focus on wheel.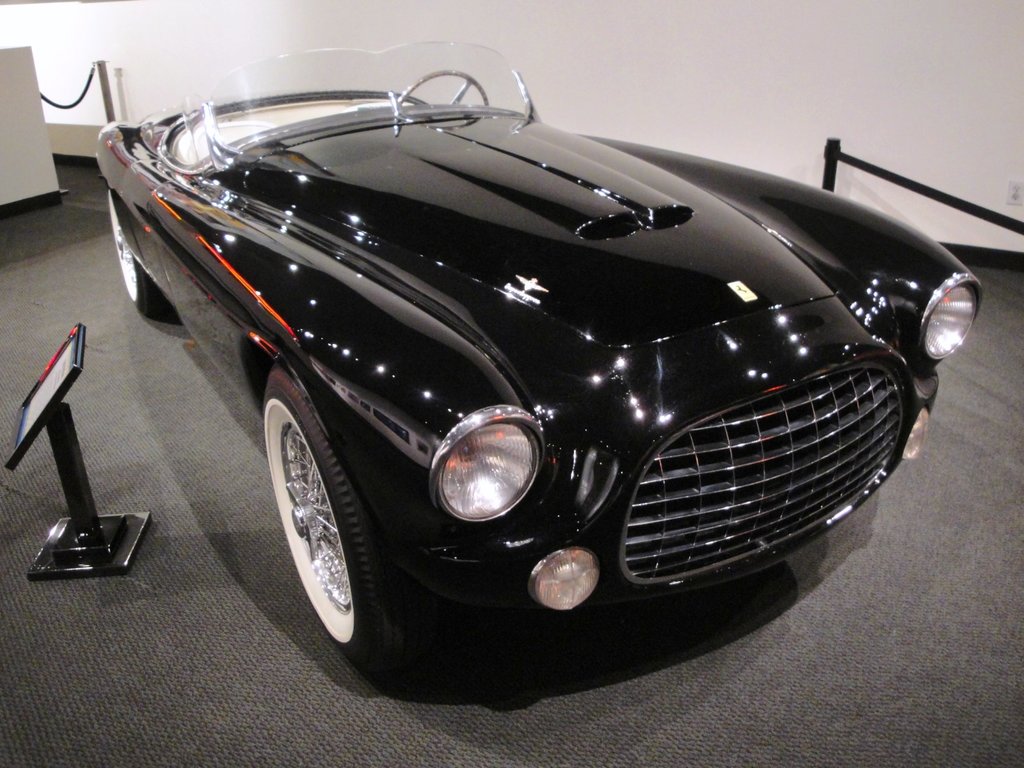
Focused at (105, 188, 173, 326).
